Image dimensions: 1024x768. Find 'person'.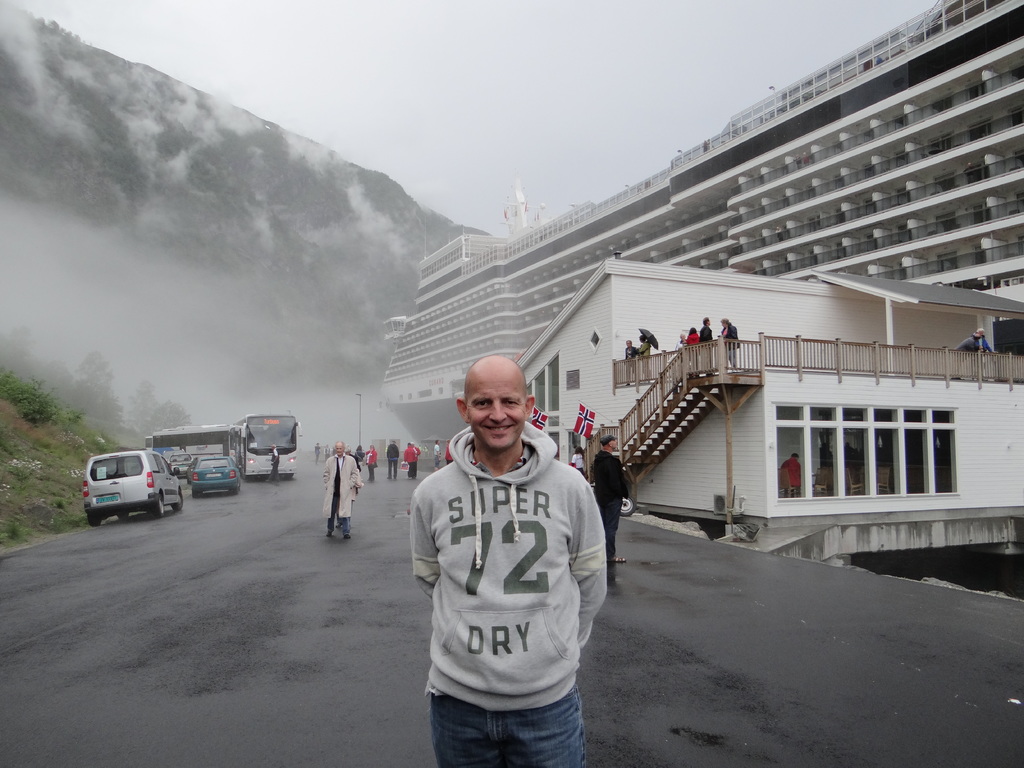
716,318,740,369.
